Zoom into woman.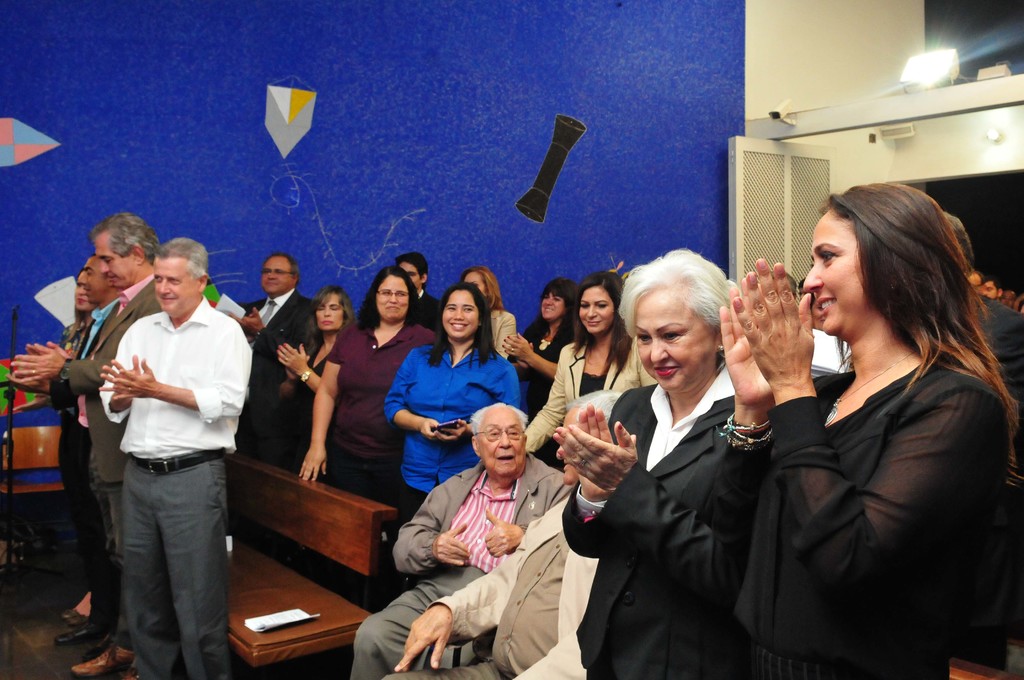
Zoom target: rect(767, 172, 1000, 668).
